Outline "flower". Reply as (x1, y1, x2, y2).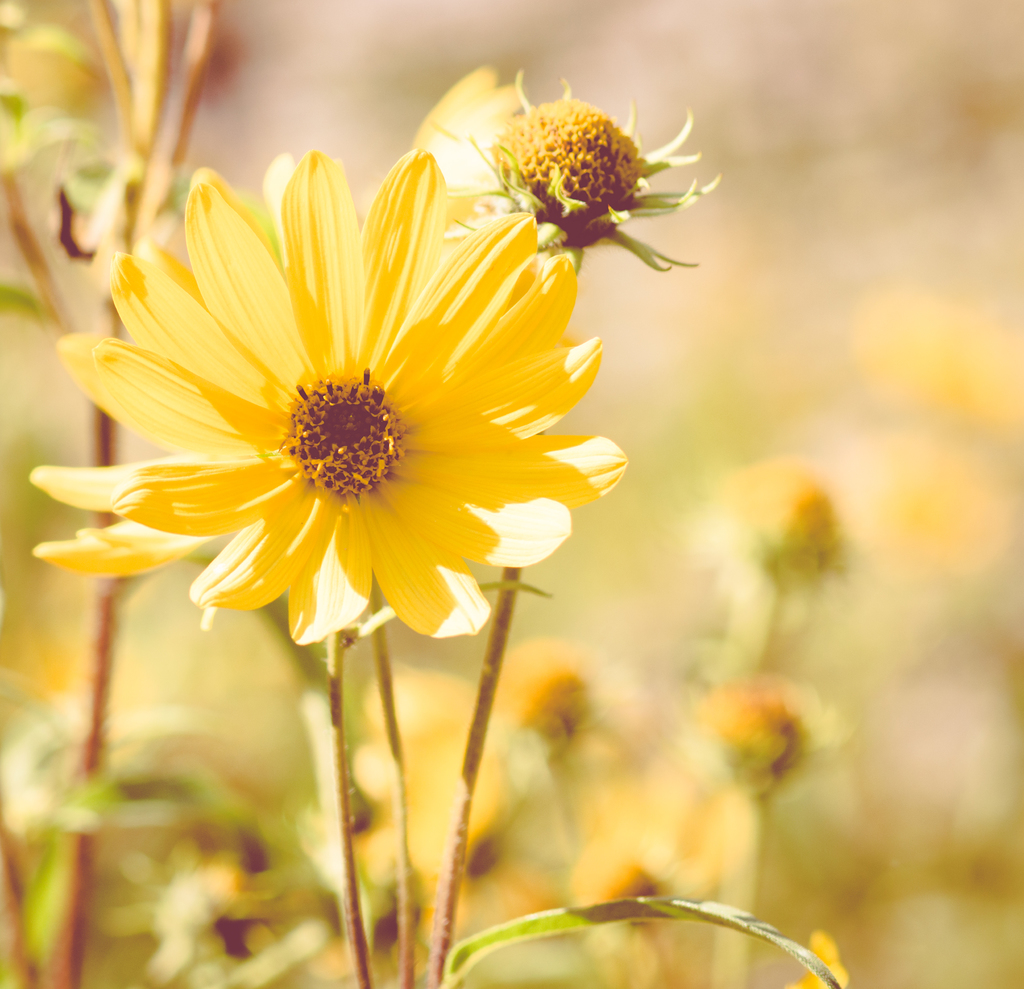
(28, 146, 294, 636).
